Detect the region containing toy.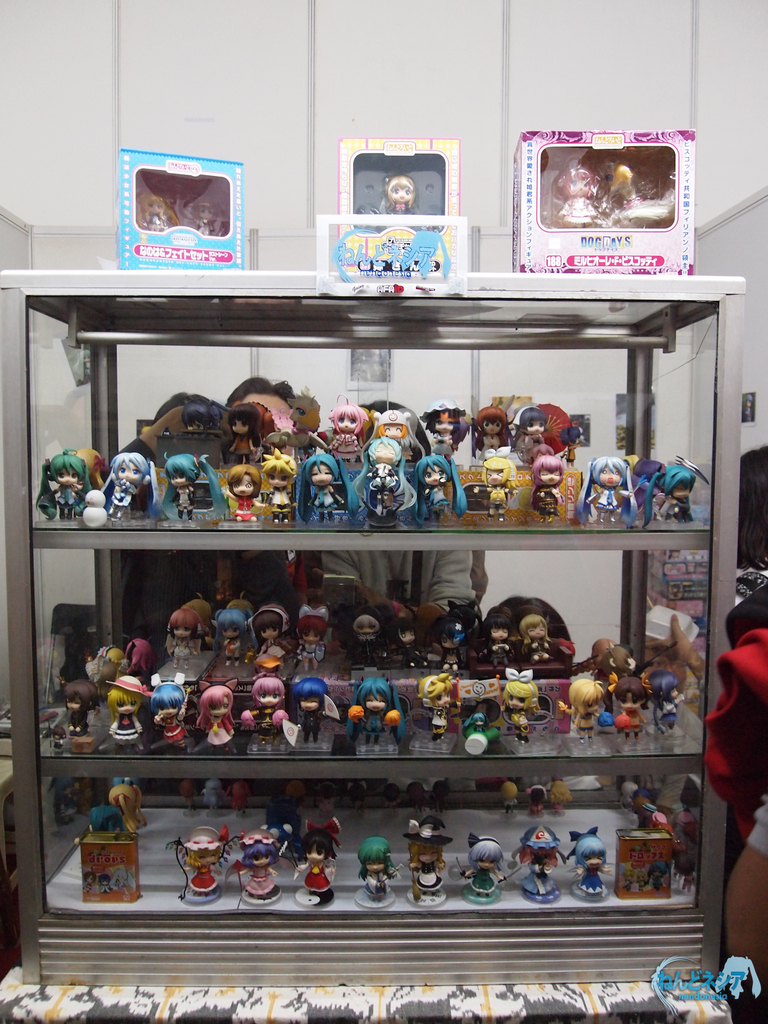
<box>74,449,107,489</box>.
